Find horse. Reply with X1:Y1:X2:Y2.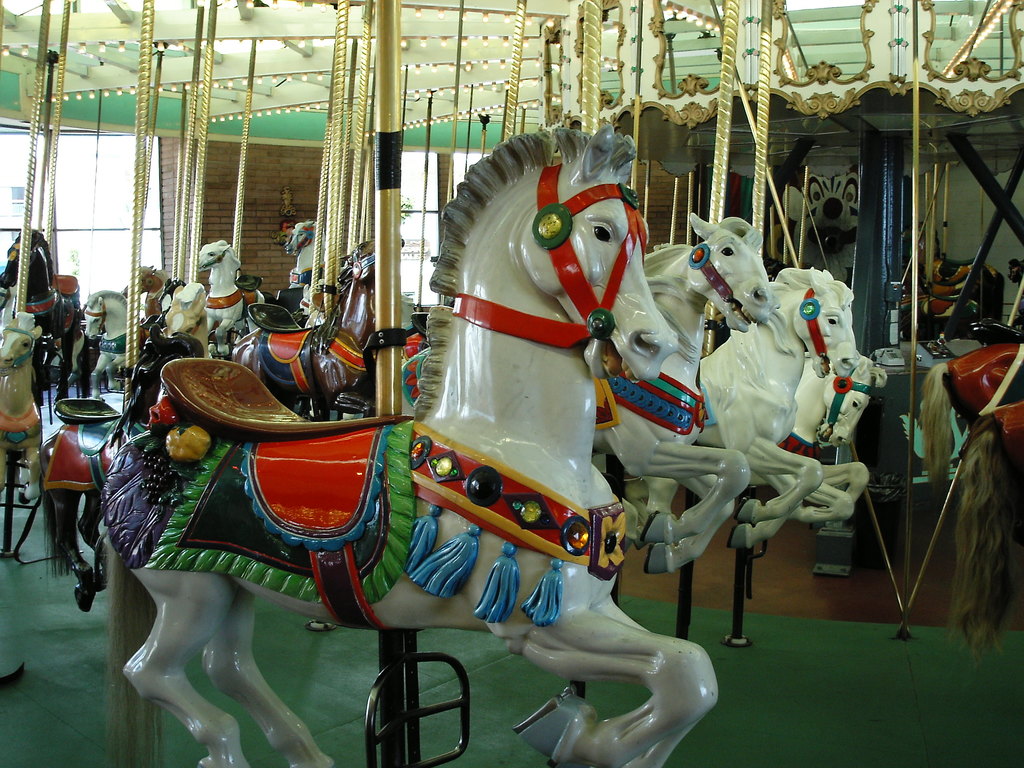
99:122:723:767.
